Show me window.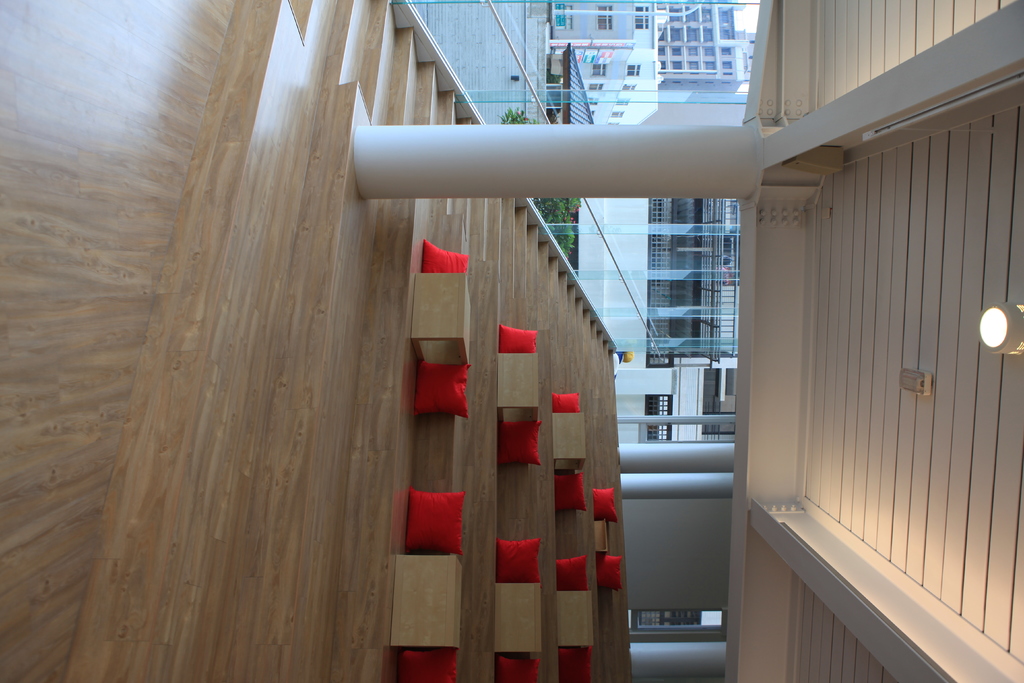
window is here: 689:62:698:74.
